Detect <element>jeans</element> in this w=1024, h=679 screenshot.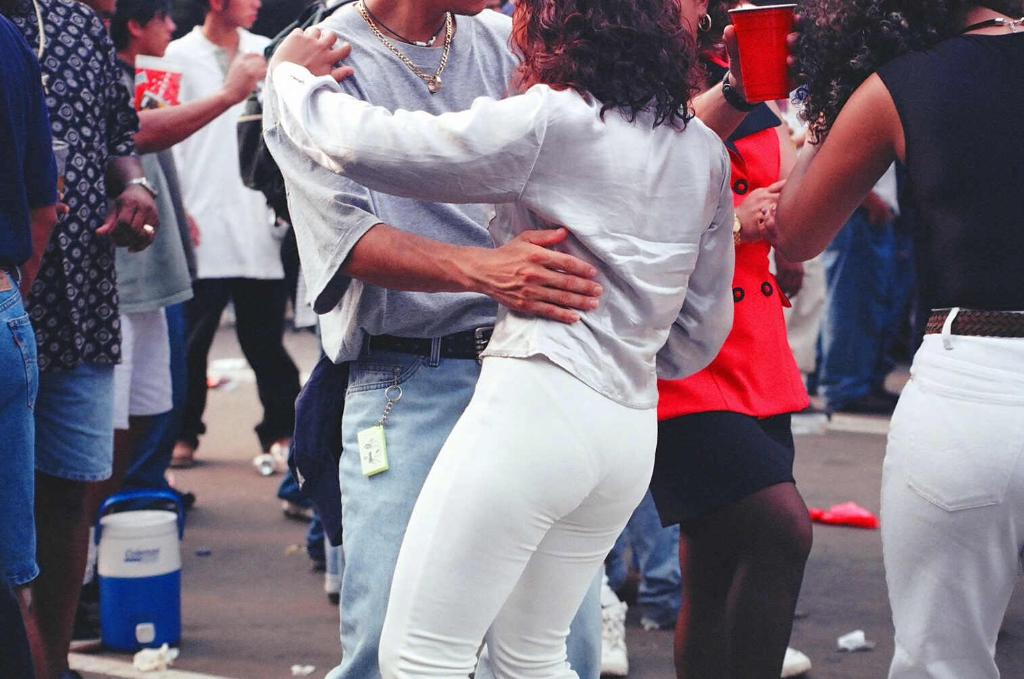
Detection: bbox=[37, 372, 108, 503].
